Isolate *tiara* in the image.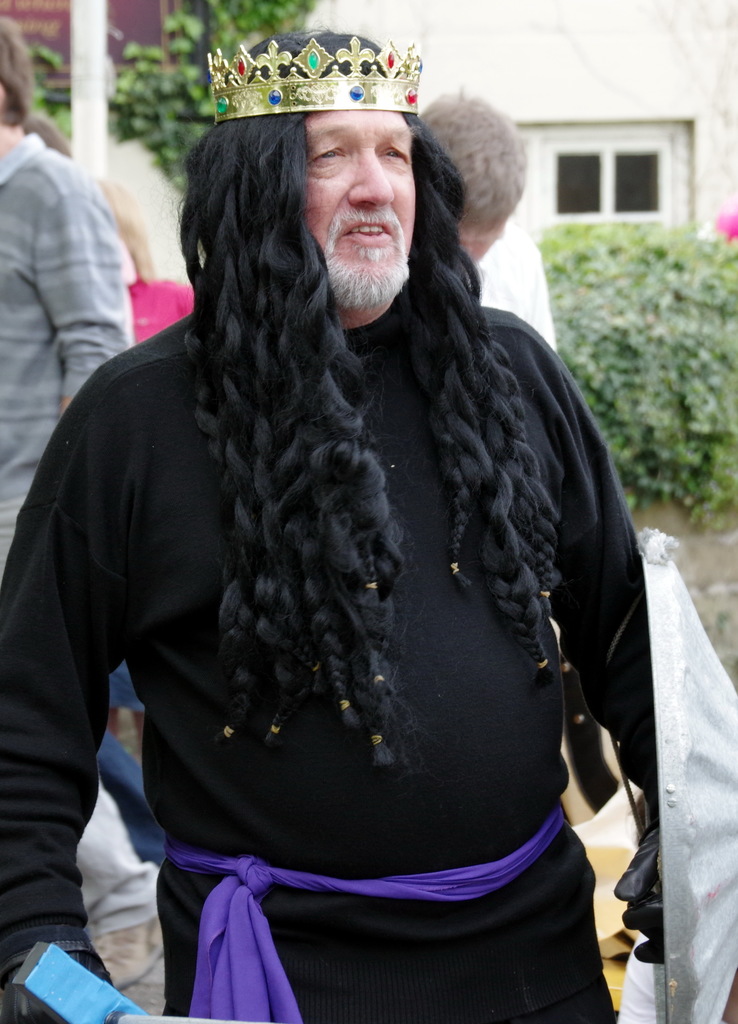
Isolated region: 205,33,421,122.
